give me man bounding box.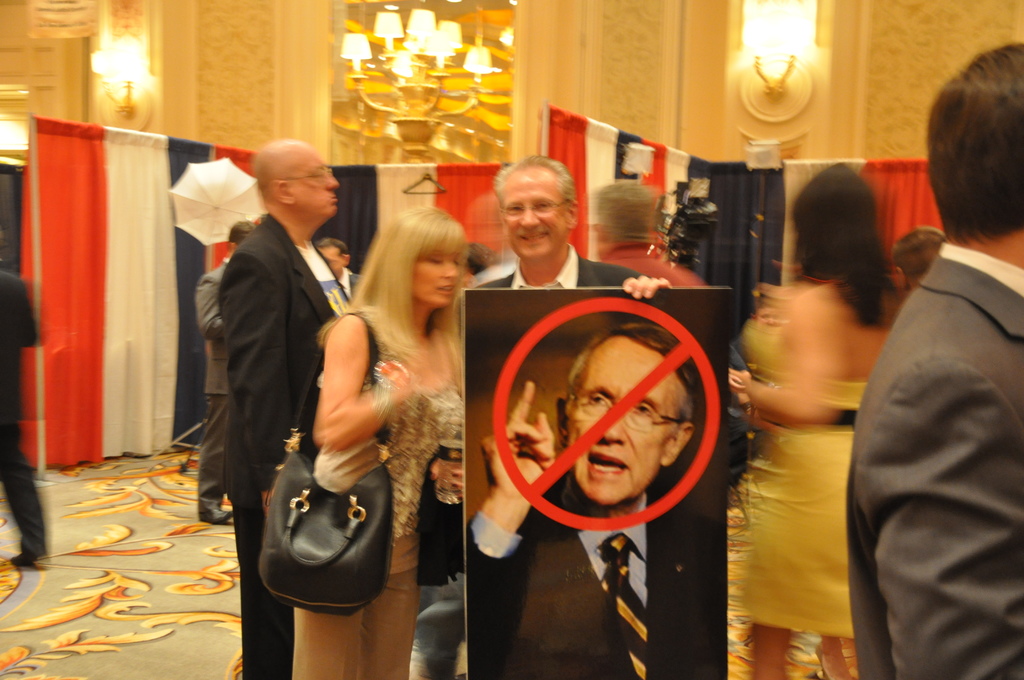
<region>197, 219, 257, 526</region>.
